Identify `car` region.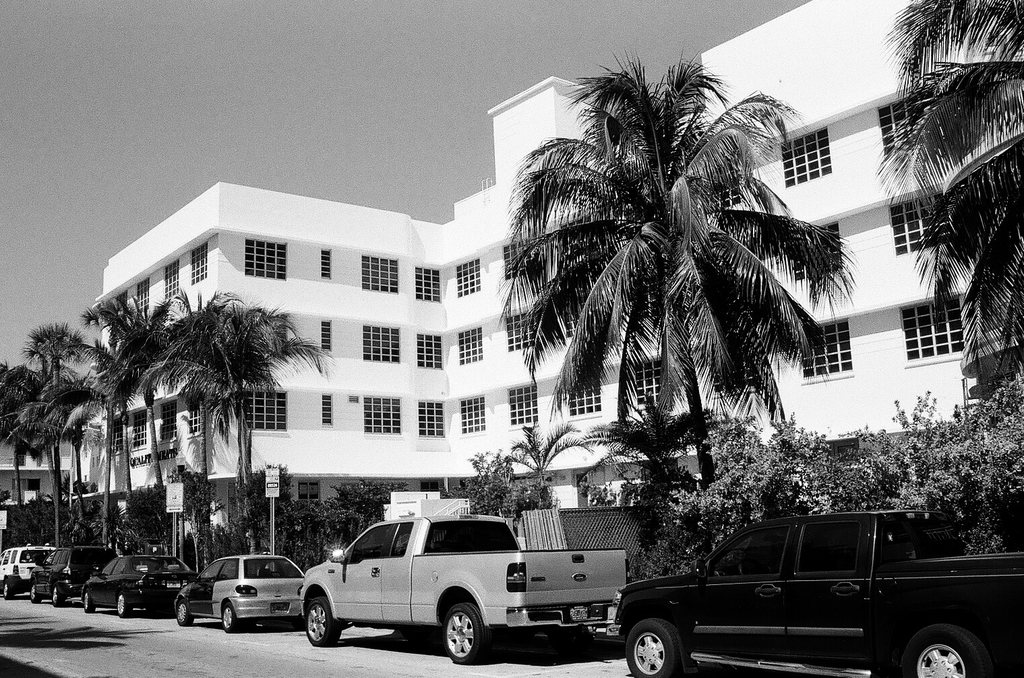
Region: (left=291, top=515, right=625, bottom=665).
